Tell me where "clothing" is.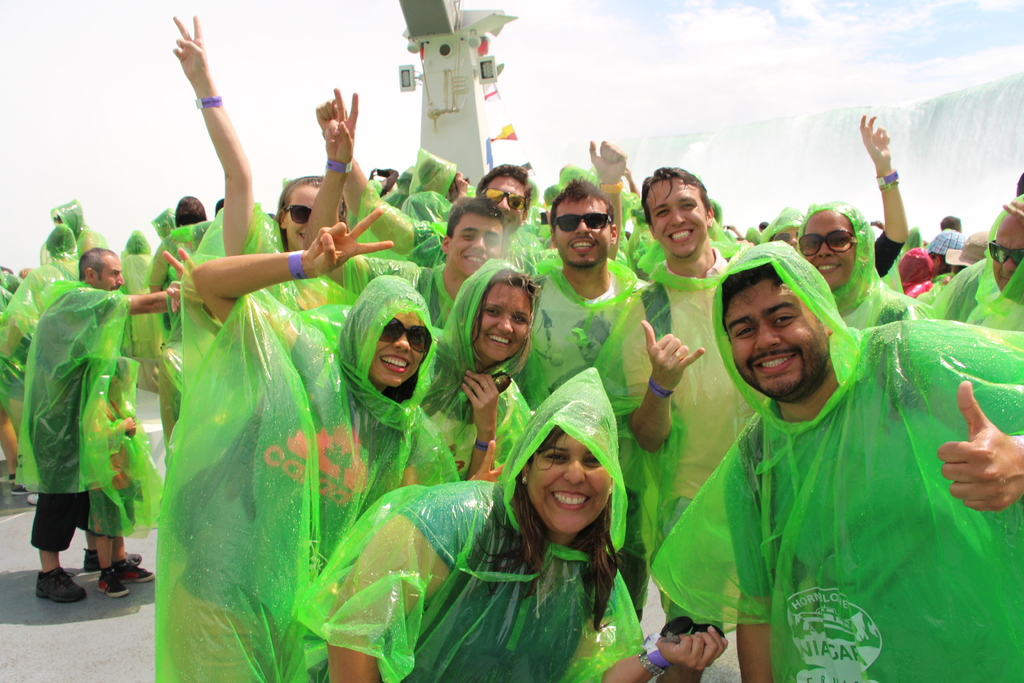
"clothing" is at pyautogui.locateOnScreen(621, 246, 765, 500).
